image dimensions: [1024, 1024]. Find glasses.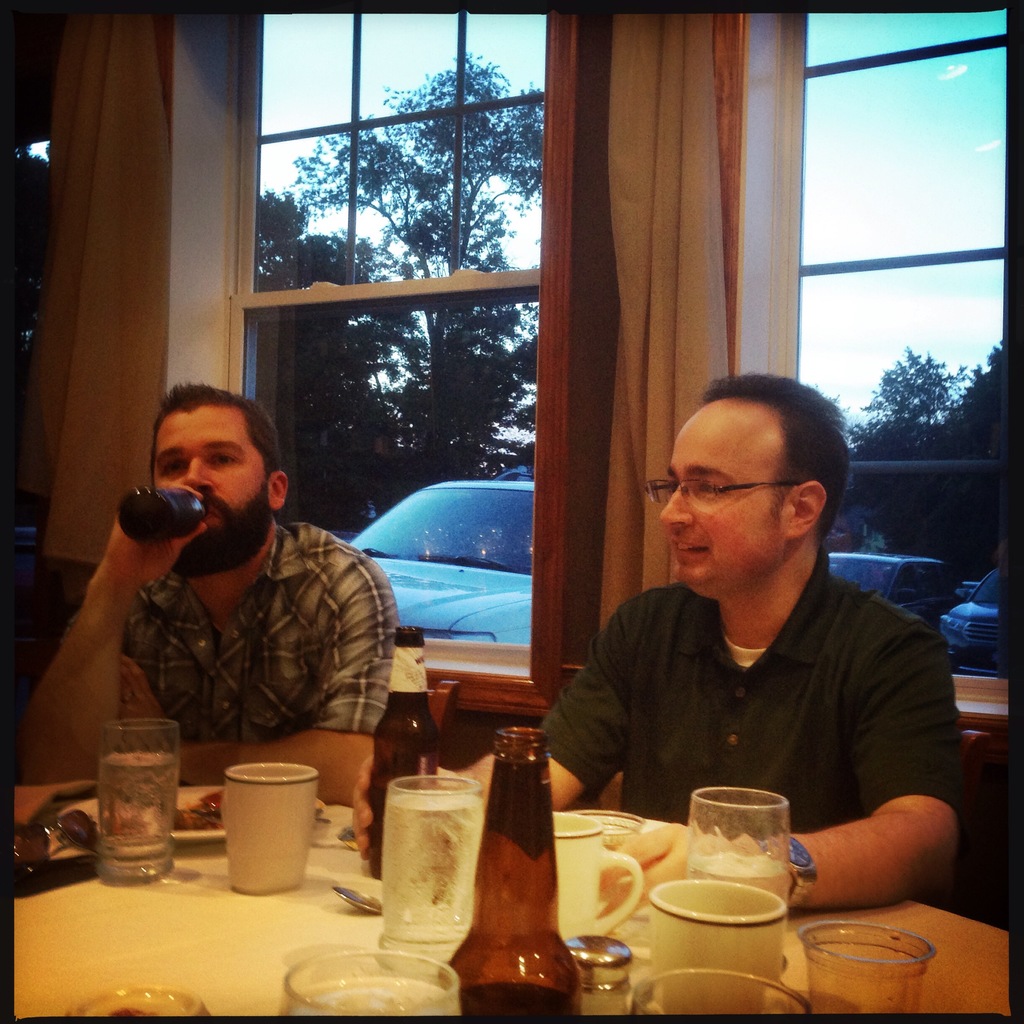
(x1=637, y1=474, x2=804, y2=505).
